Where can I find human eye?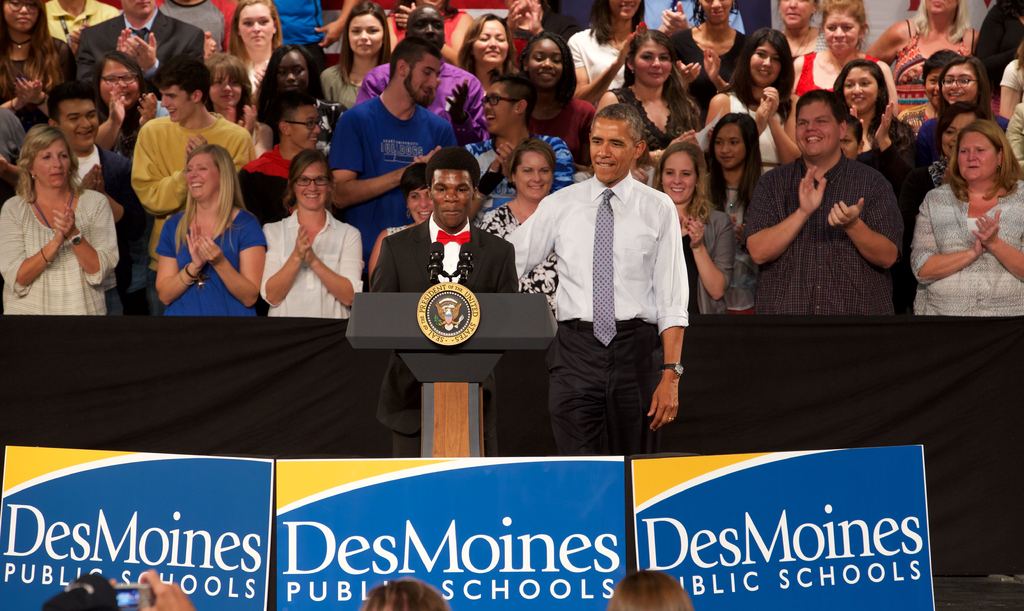
You can find it at (12,0,19,6).
